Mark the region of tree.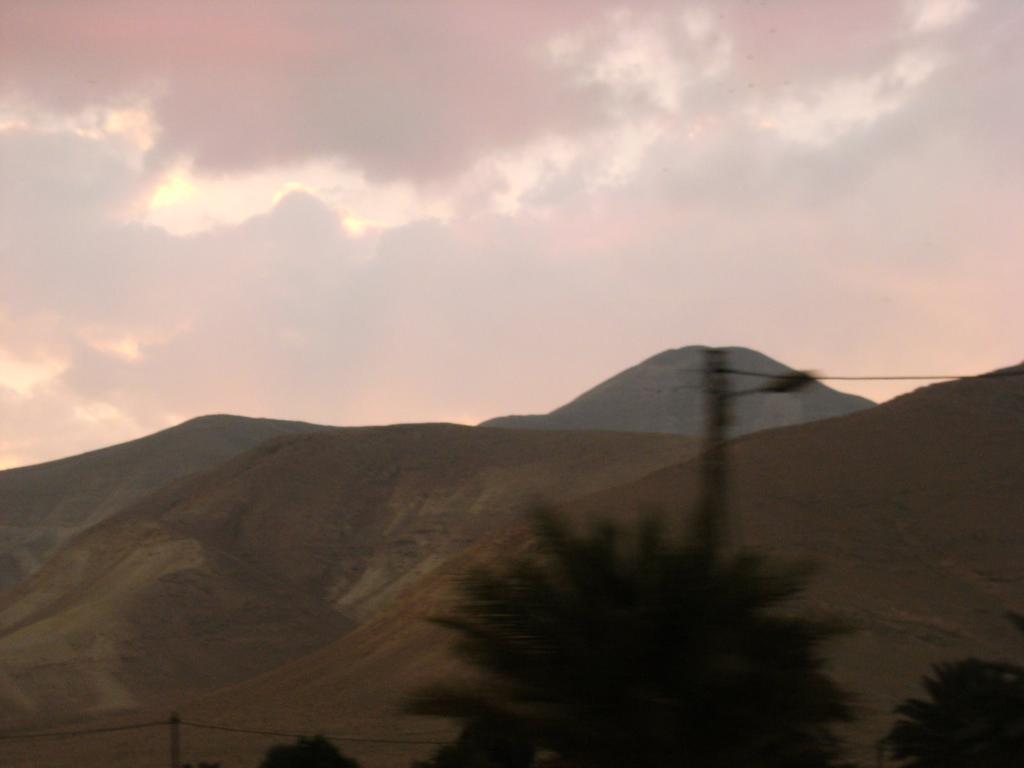
Region: (906, 640, 1023, 758).
